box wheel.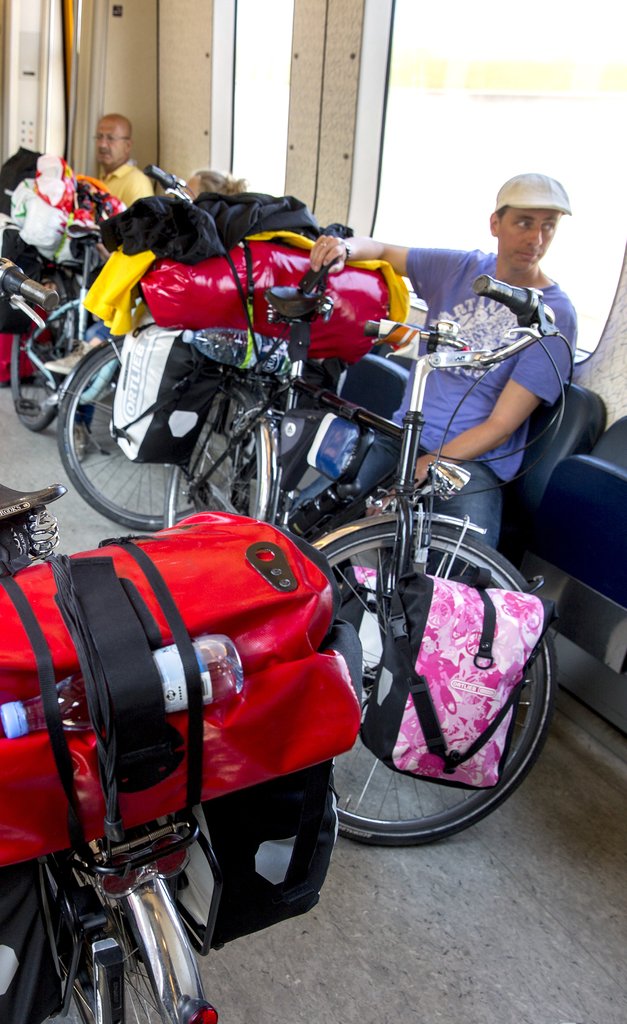
<bbox>42, 848, 199, 1023</bbox>.
